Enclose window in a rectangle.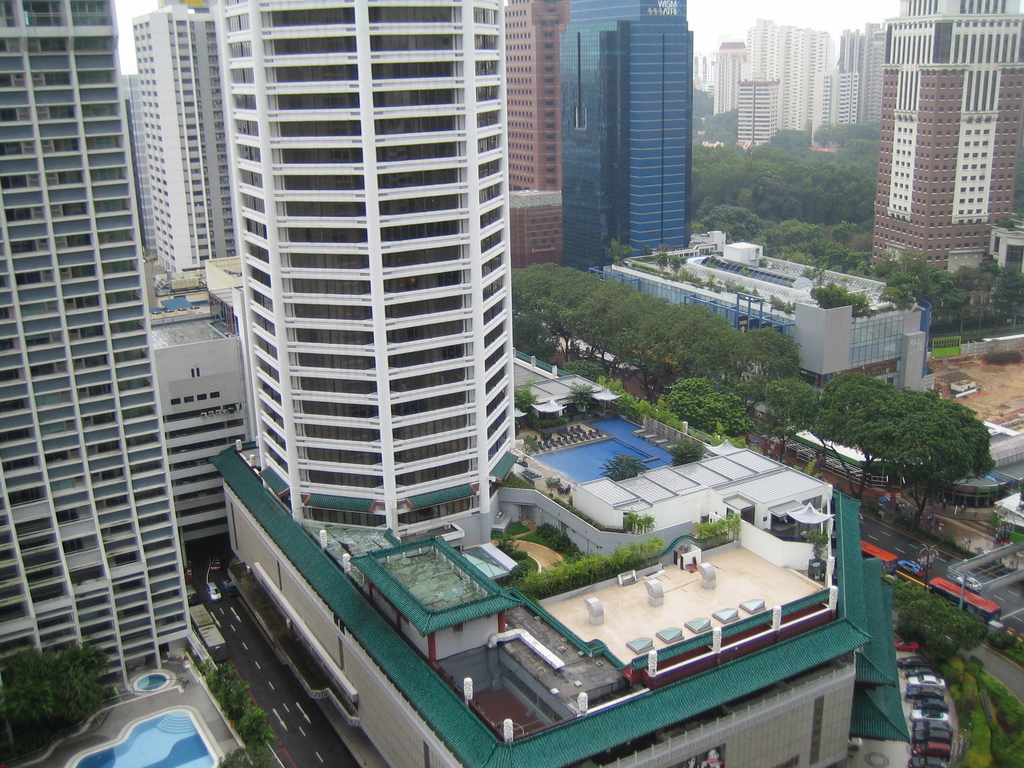
[258,8,357,24].
